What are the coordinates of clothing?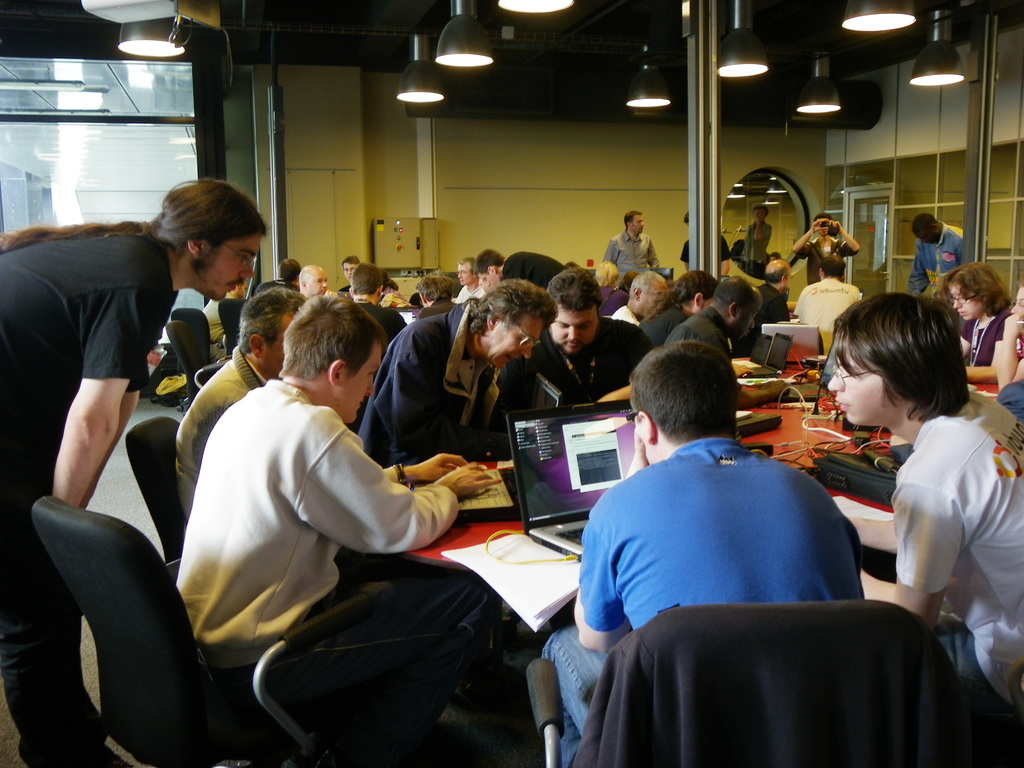
<region>0, 222, 168, 758</region>.
